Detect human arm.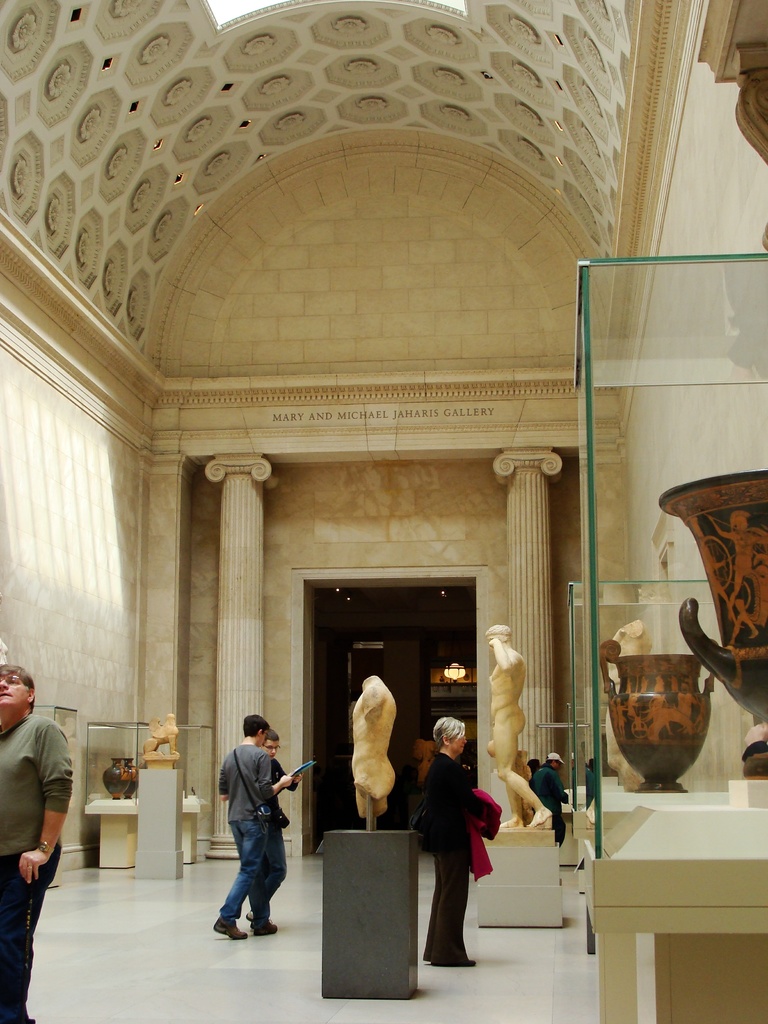
Detected at (274, 746, 307, 794).
